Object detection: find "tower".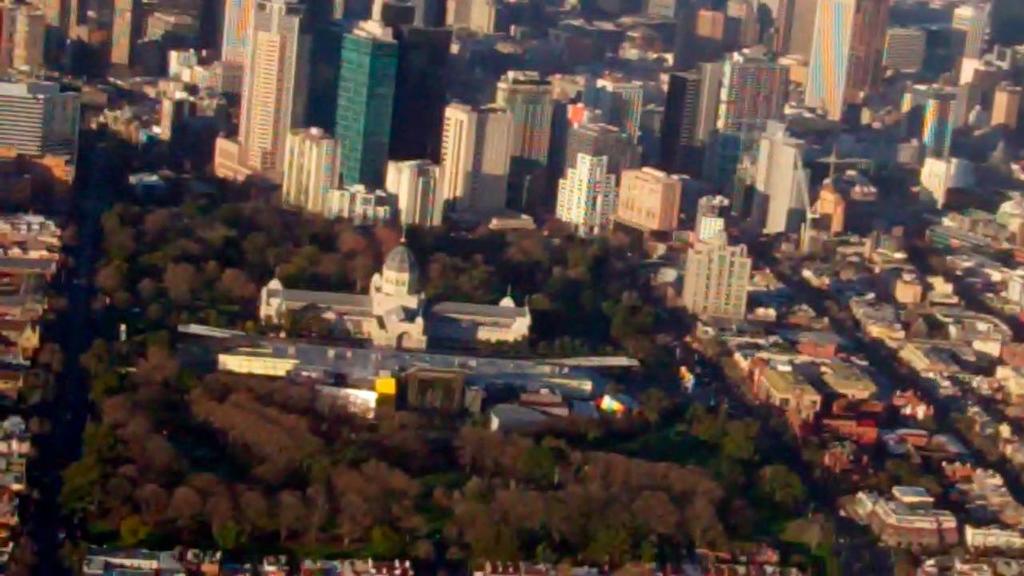
(x1=278, y1=123, x2=342, y2=221).
